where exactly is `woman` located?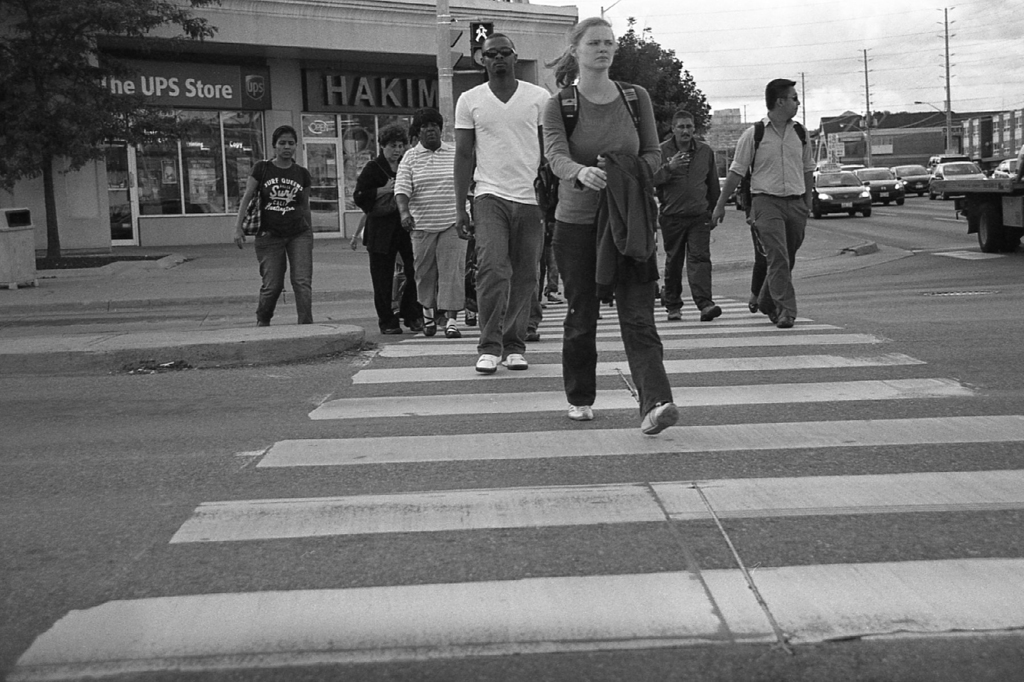
Its bounding box is region(353, 123, 424, 335).
